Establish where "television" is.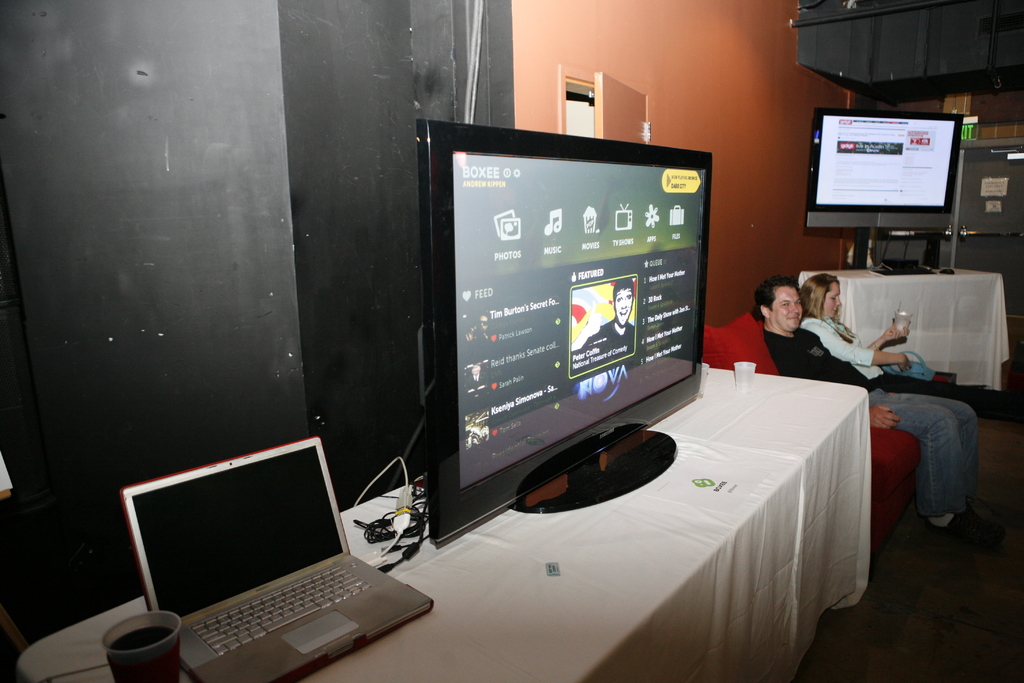
Established at left=419, top=120, right=710, bottom=549.
